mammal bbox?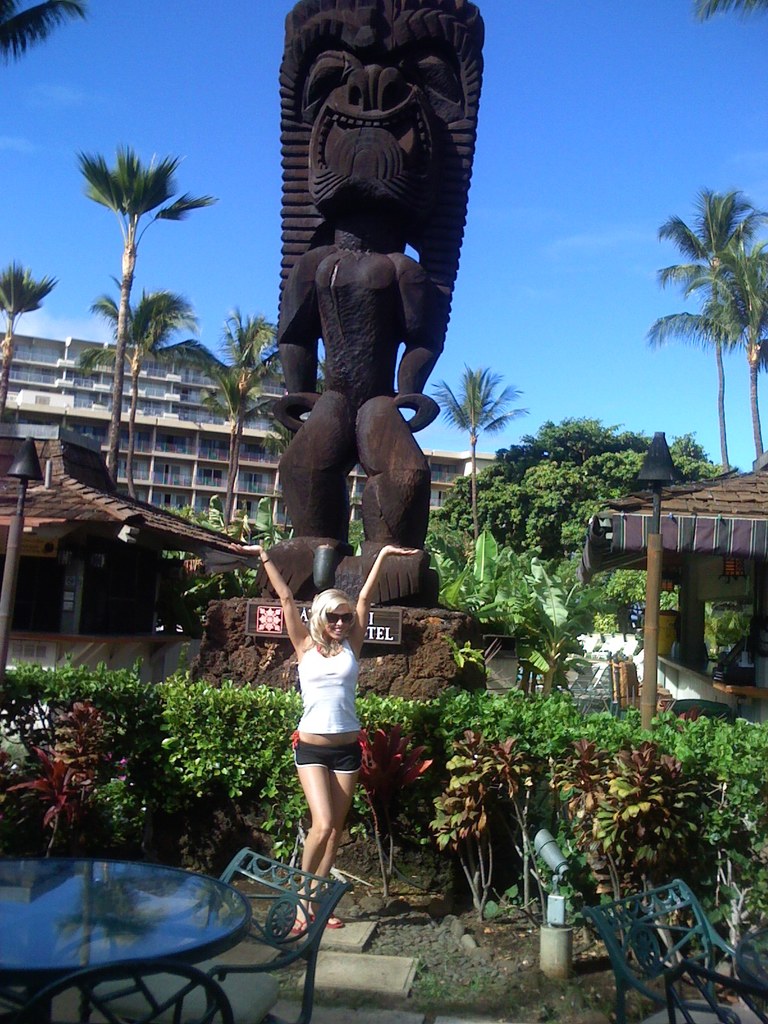
x1=224, y1=533, x2=417, y2=930
